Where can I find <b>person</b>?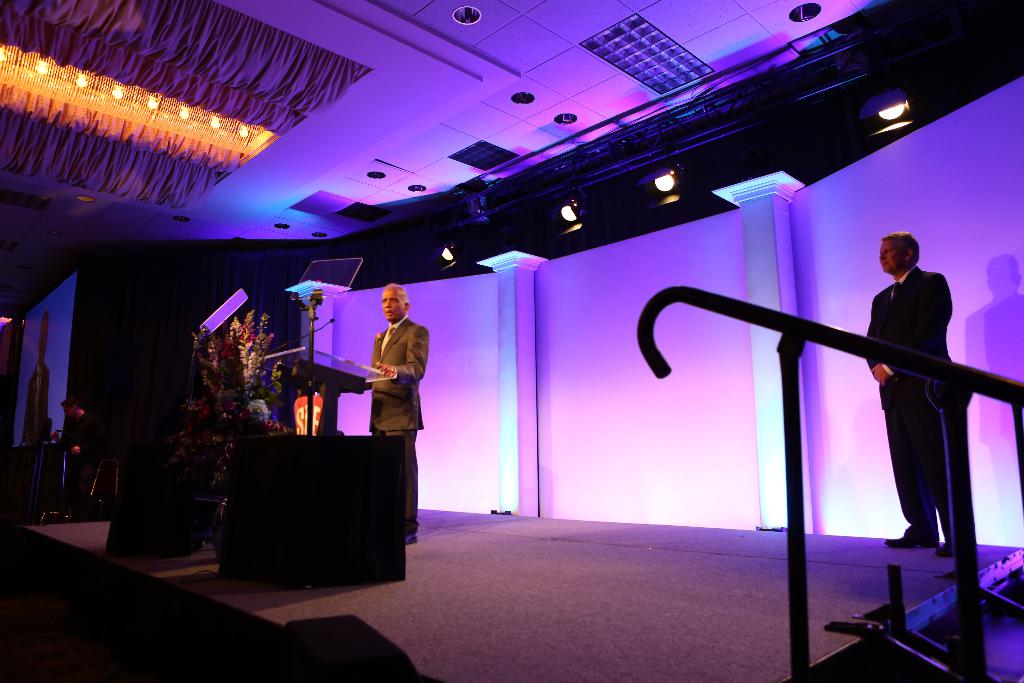
You can find it at BBox(49, 394, 100, 516).
